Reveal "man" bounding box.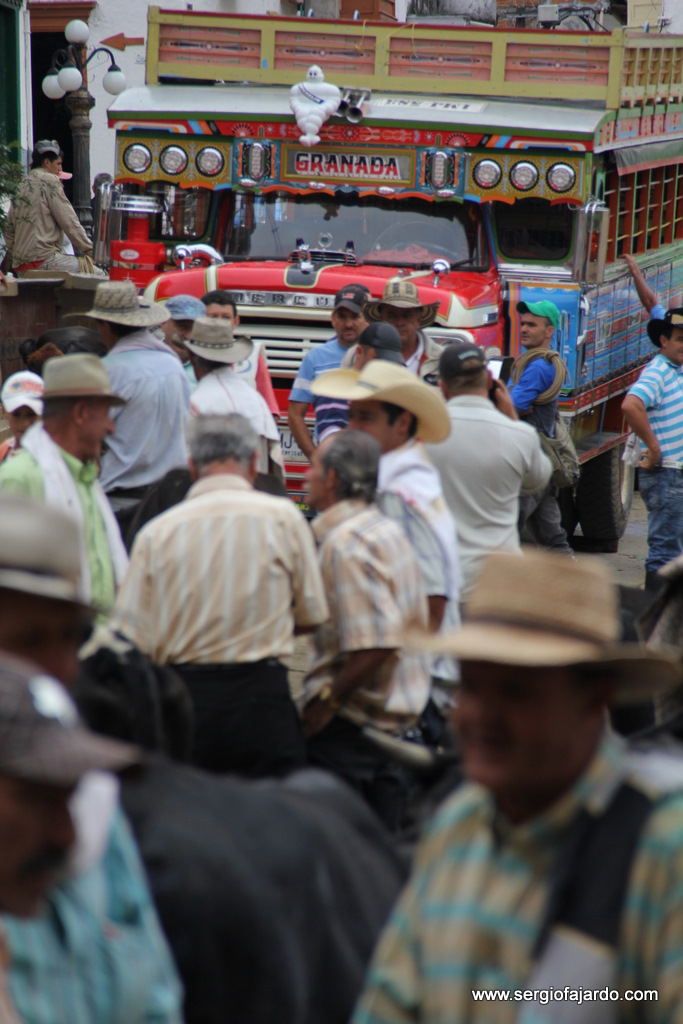
Revealed: (x1=621, y1=309, x2=682, y2=572).
